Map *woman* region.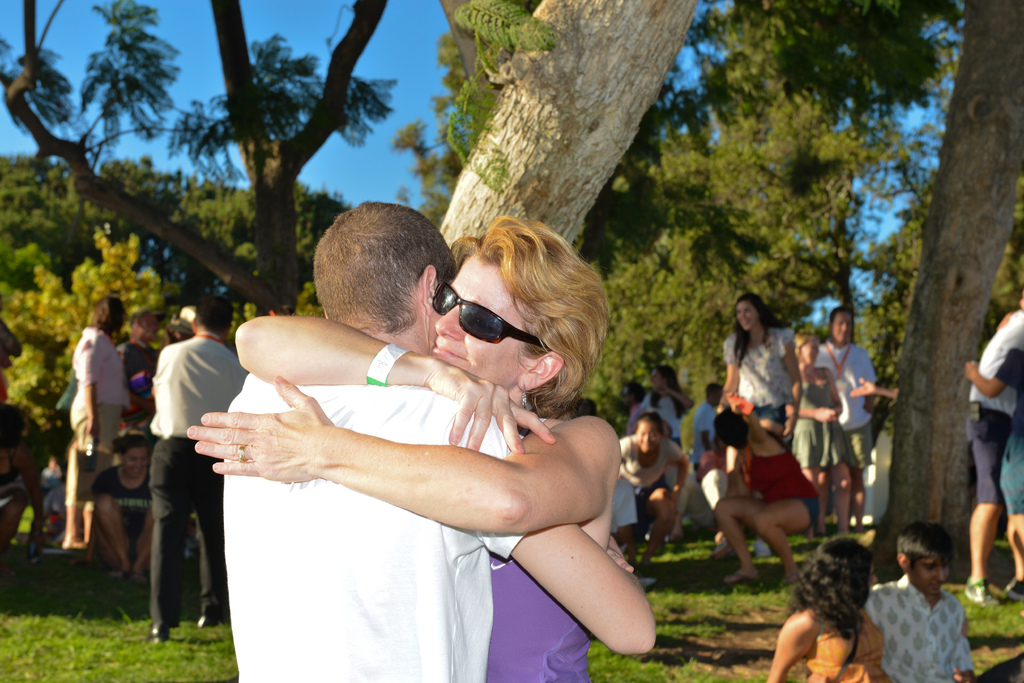
Mapped to x1=791 y1=324 x2=862 y2=535.
